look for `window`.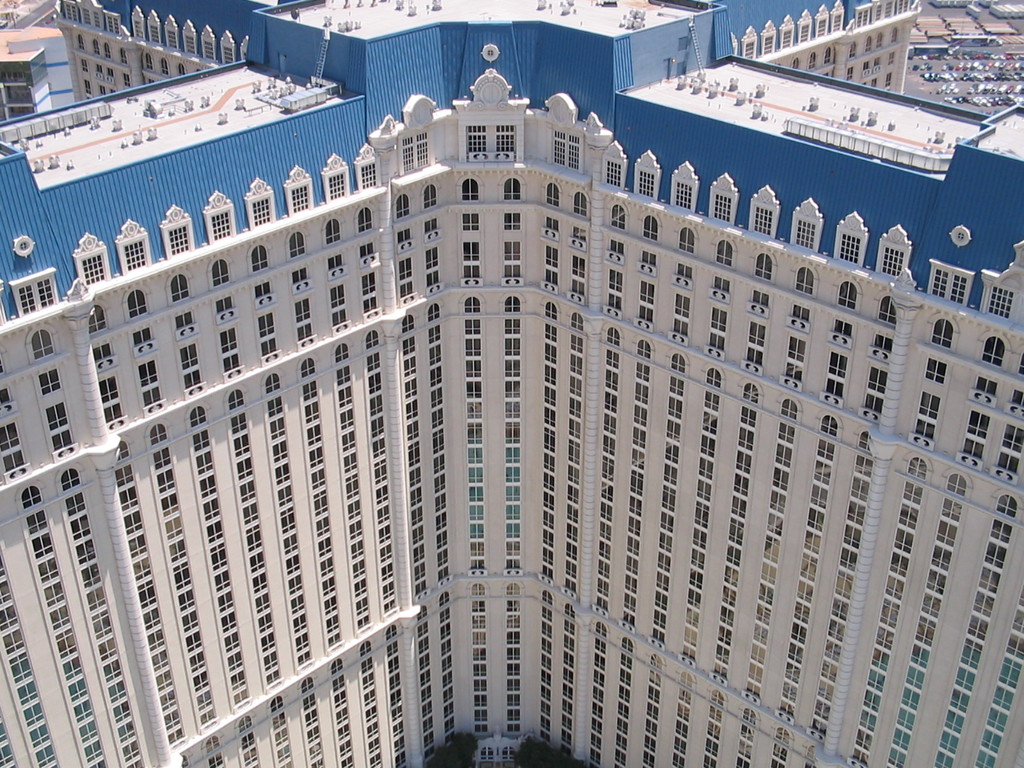
Found: detection(504, 744, 516, 758).
